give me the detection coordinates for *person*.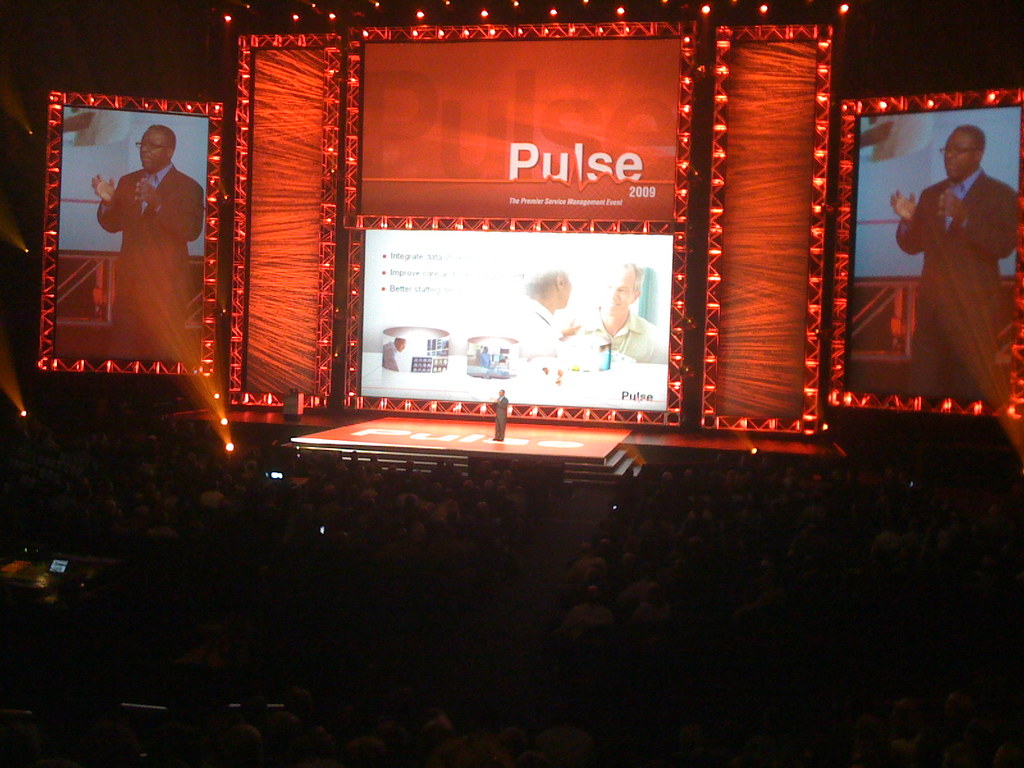
<box>572,260,667,362</box>.
